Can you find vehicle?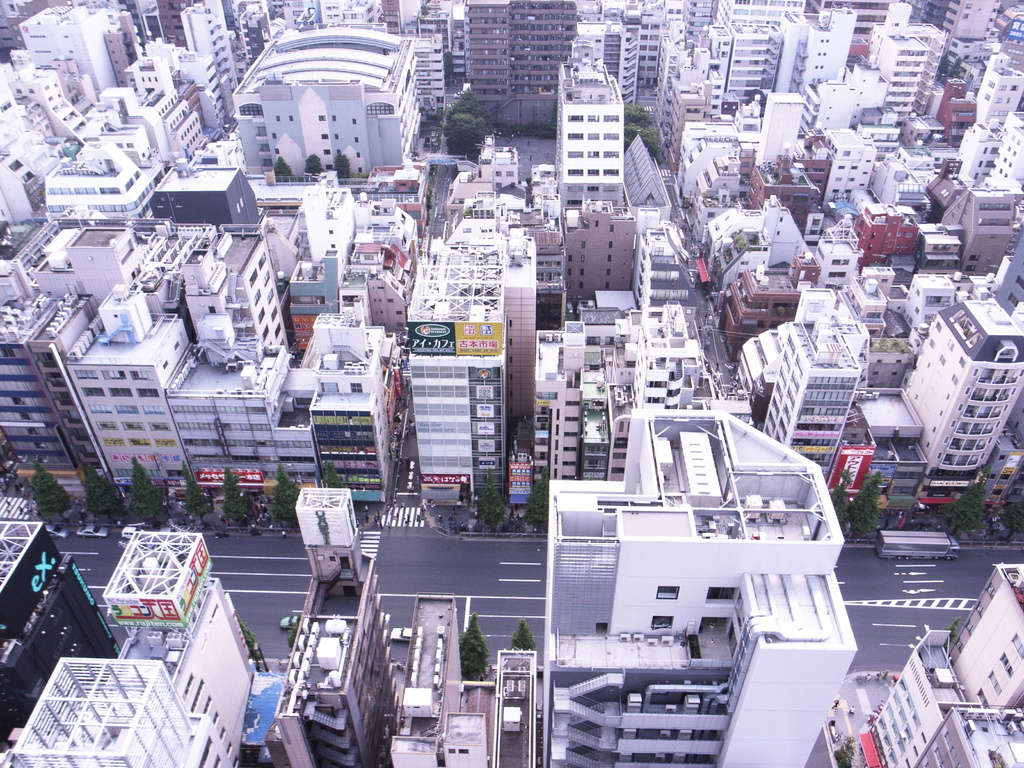
Yes, bounding box: [x1=36, y1=521, x2=70, y2=541].
